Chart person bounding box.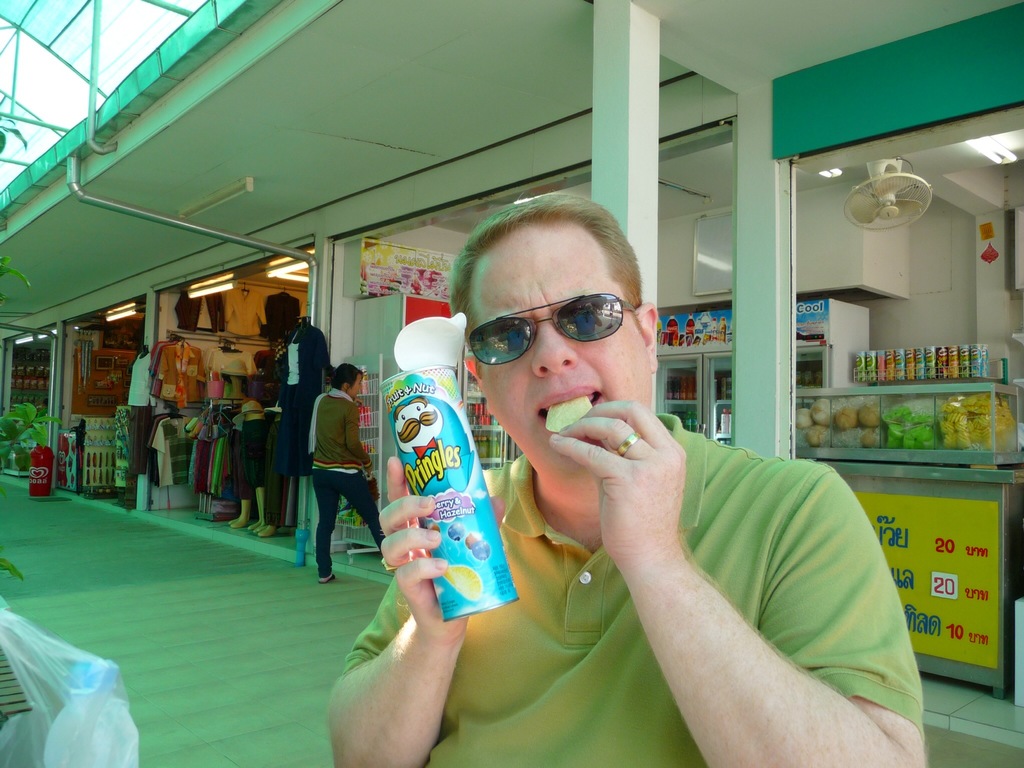
Charted: region(287, 150, 852, 767).
